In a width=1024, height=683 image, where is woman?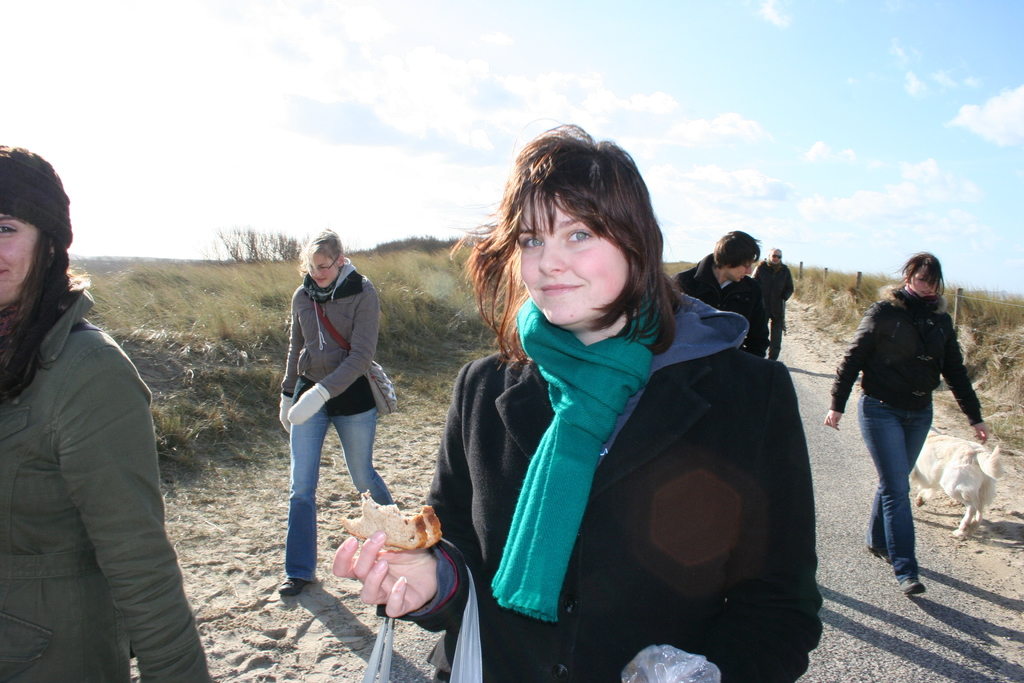
<box>331,118,820,682</box>.
